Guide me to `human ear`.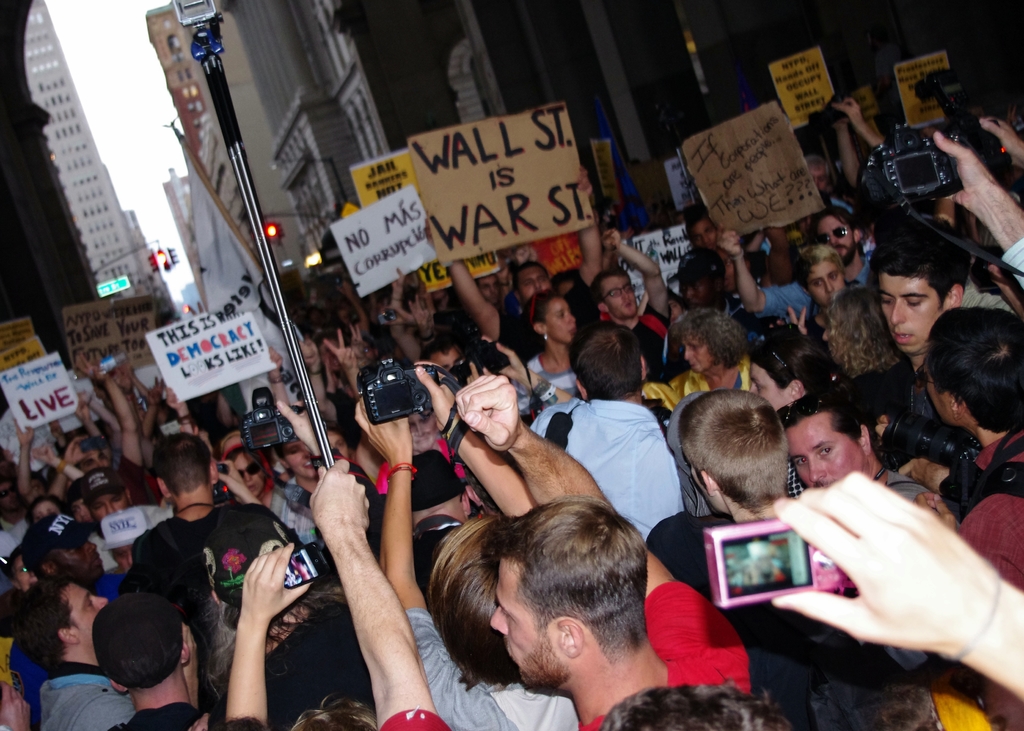
Guidance: <region>788, 381, 803, 402</region>.
